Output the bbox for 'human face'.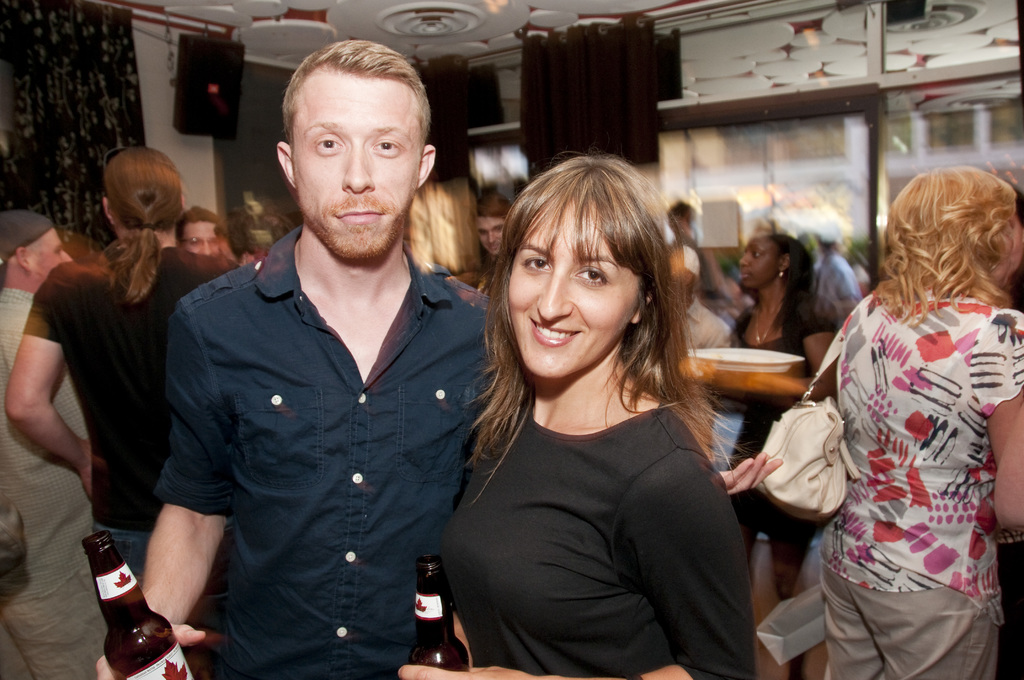
{"x1": 181, "y1": 222, "x2": 219, "y2": 258}.
